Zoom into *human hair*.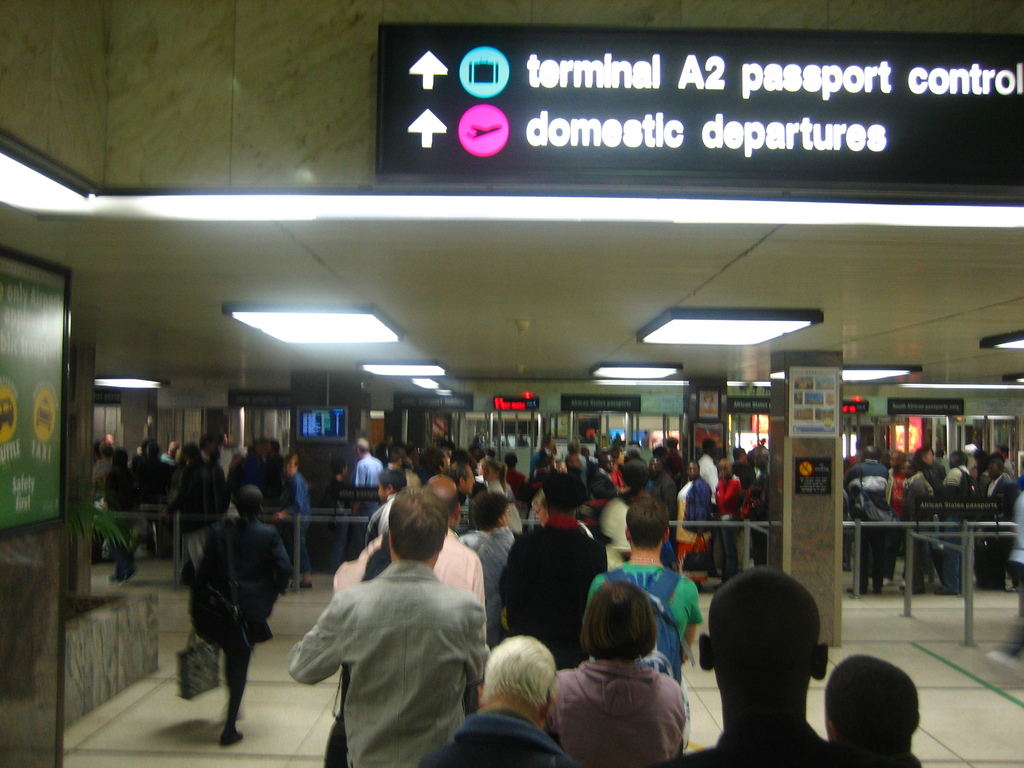
Zoom target: 234:484:262:516.
